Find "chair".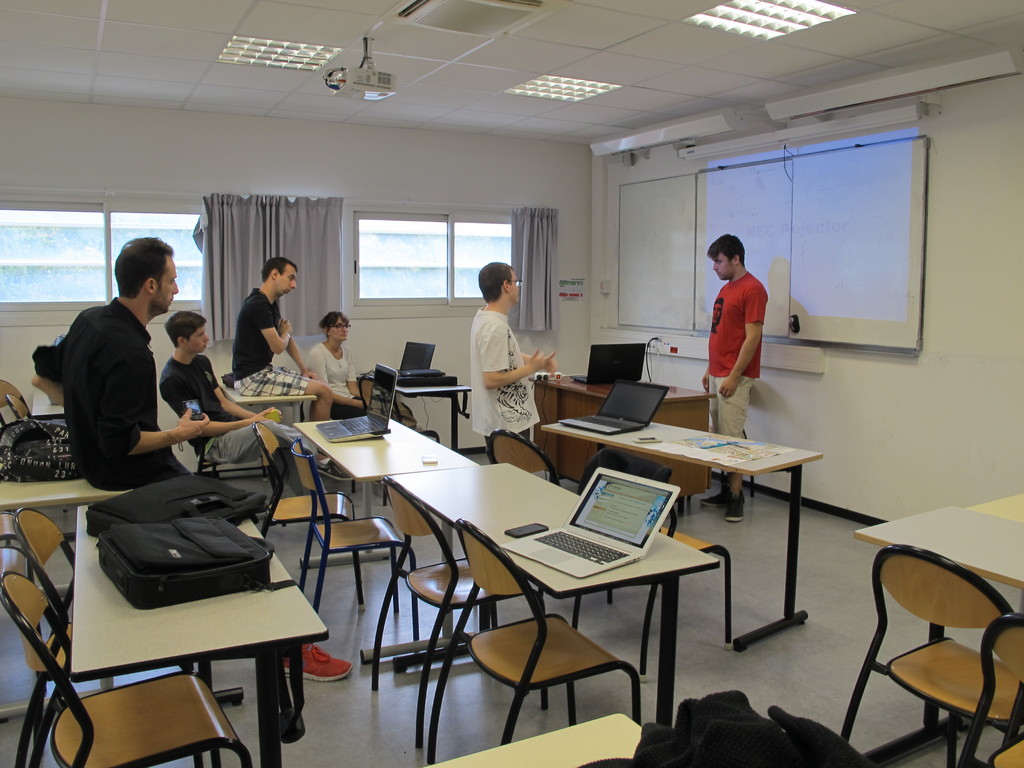
[x1=481, y1=438, x2=568, y2=493].
